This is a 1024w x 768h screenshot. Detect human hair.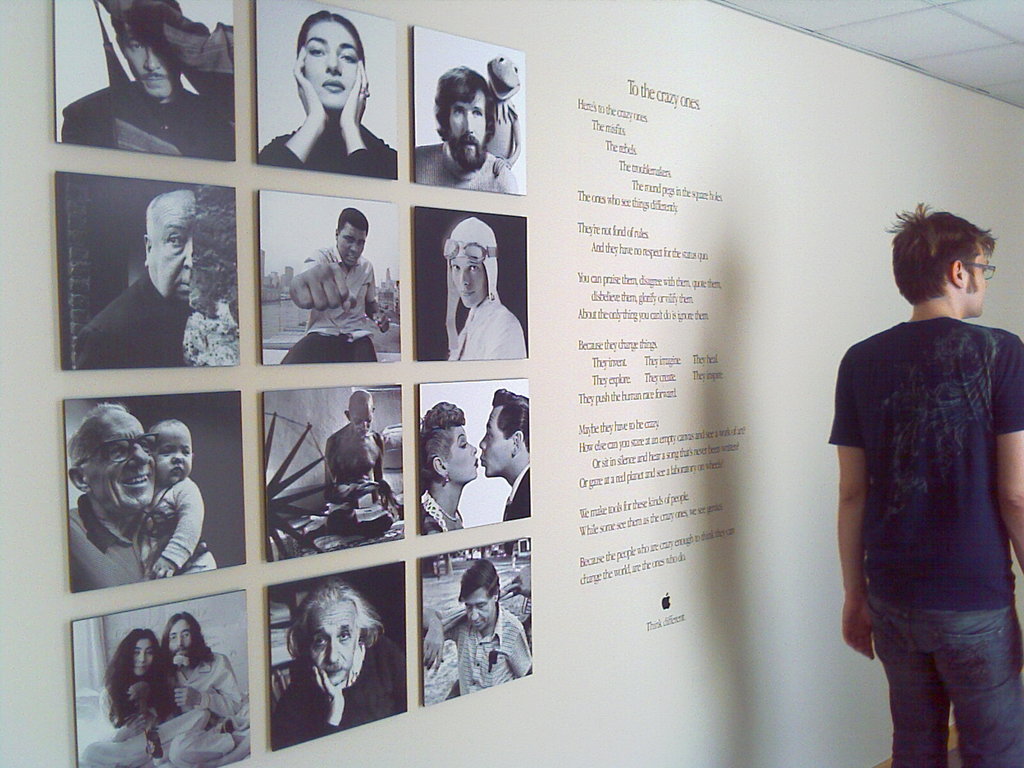
[102,630,163,716].
